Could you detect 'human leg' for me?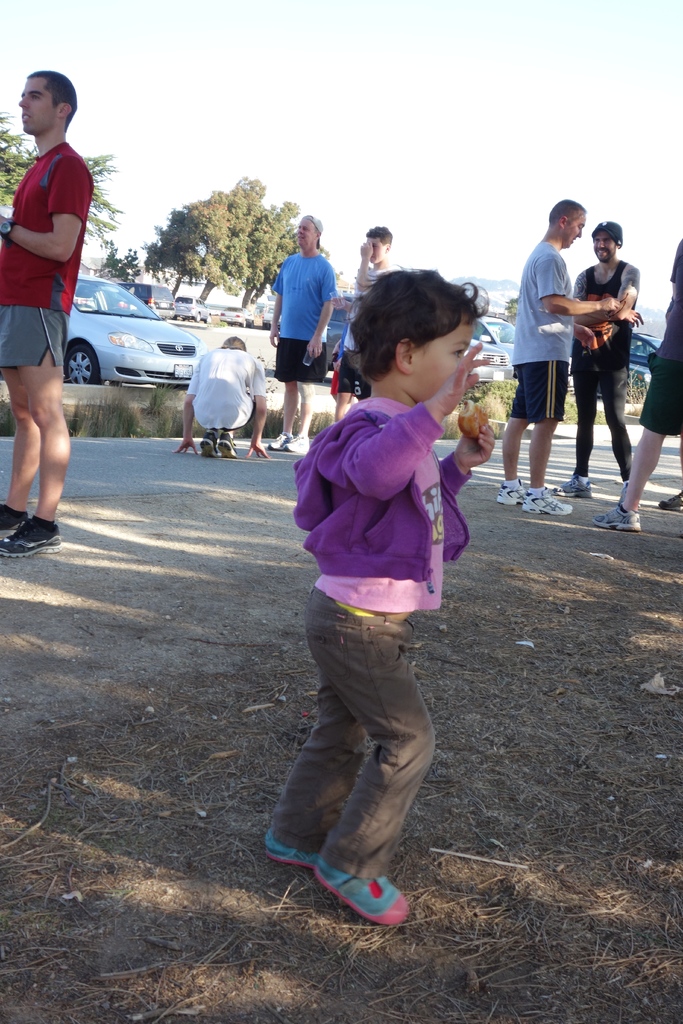
Detection result: BBox(288, 390, 318, 454).
